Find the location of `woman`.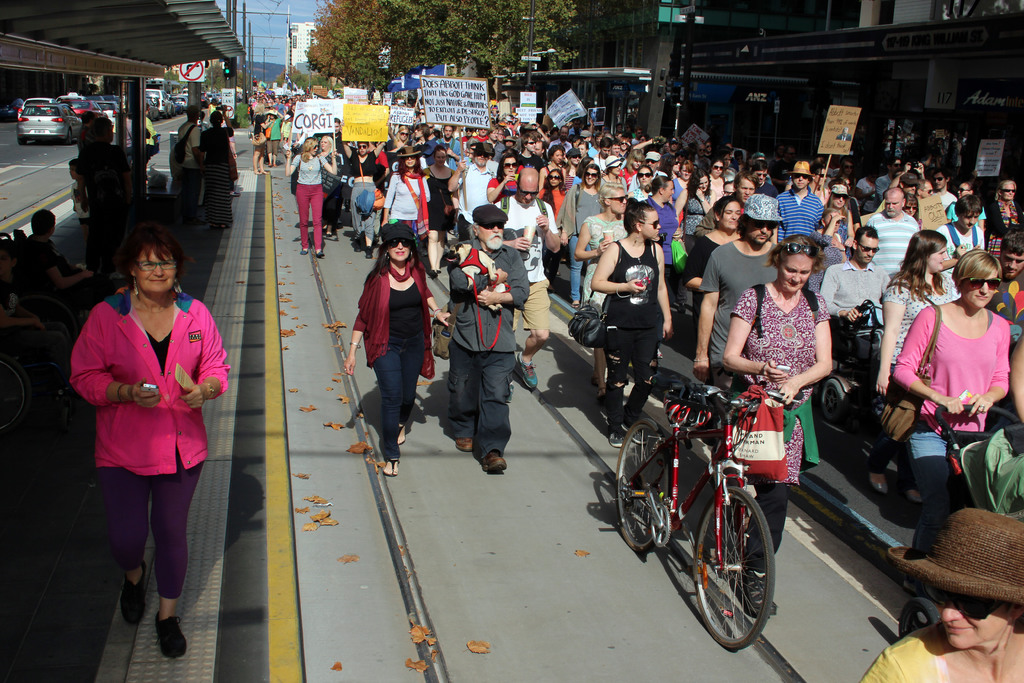
Location: pyautogui.locateOnScreen(202, 110, 237, 235).
